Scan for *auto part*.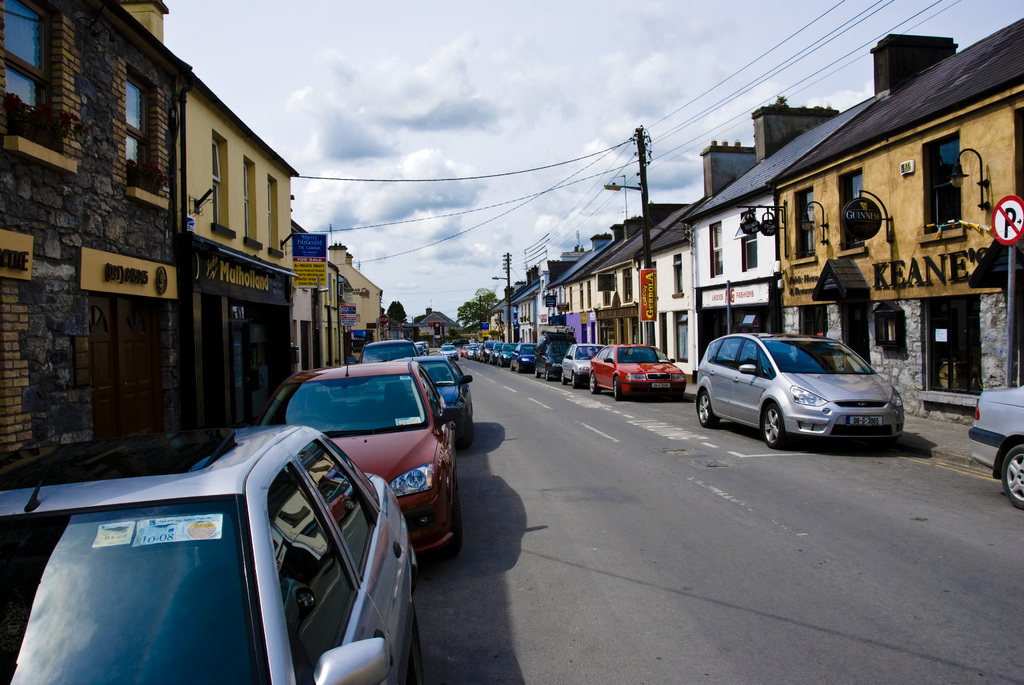
Scan result: x1=259, y1=468, x2=355, y2=684.
